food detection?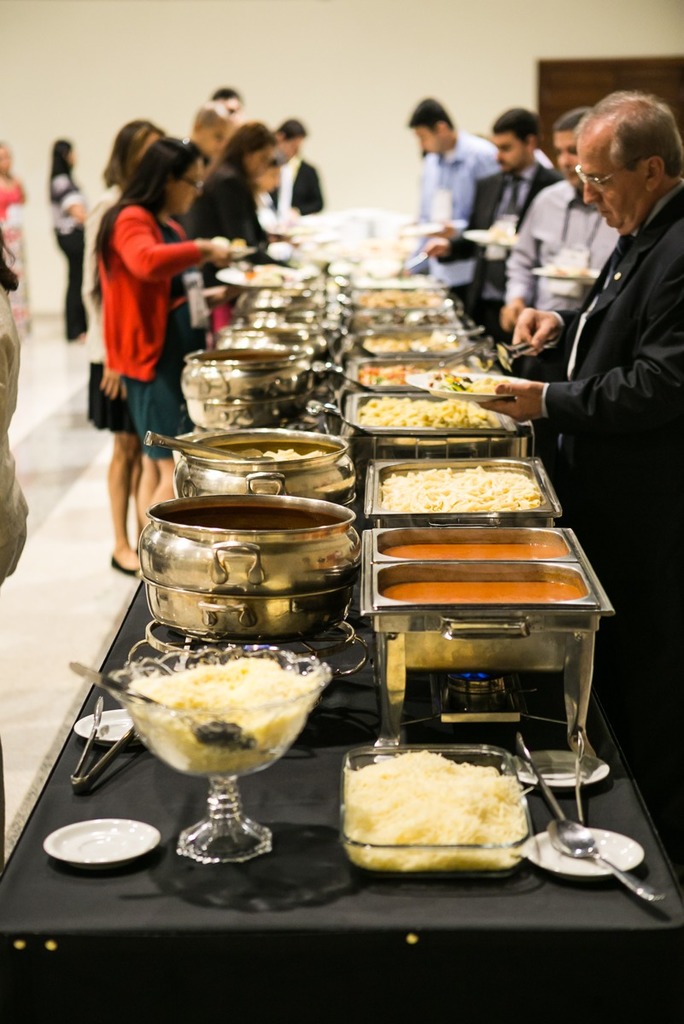
350,393,502,434
